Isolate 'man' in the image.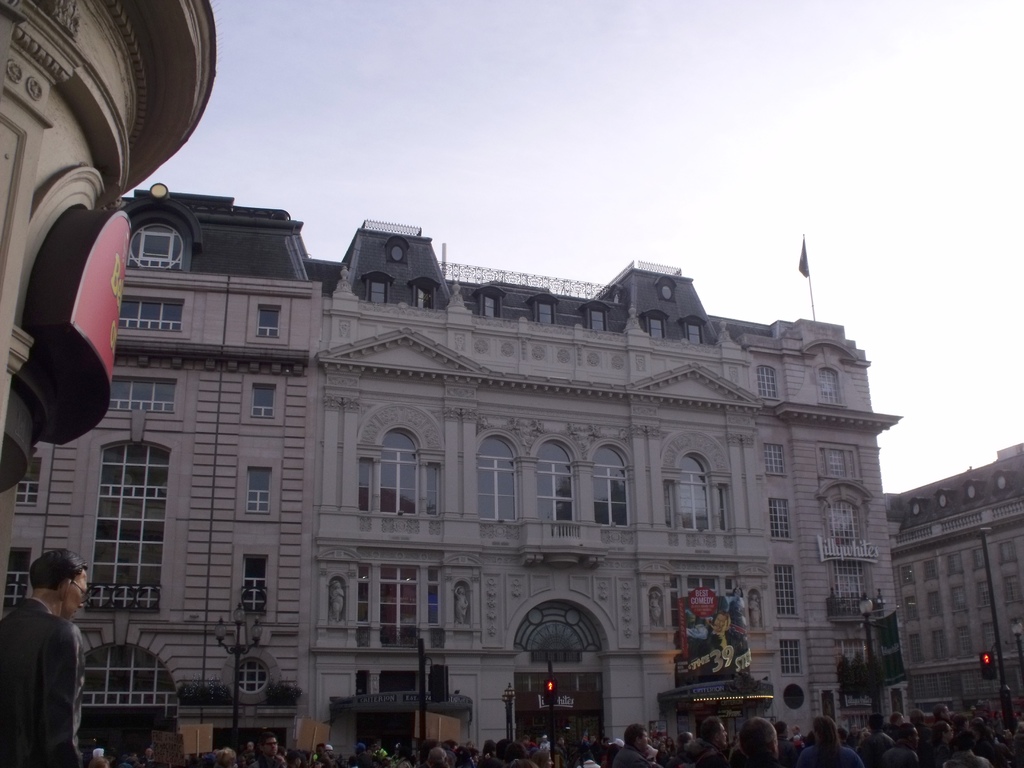
Isolated region: (x1=311, y1=741, x2=326, y2=760).
